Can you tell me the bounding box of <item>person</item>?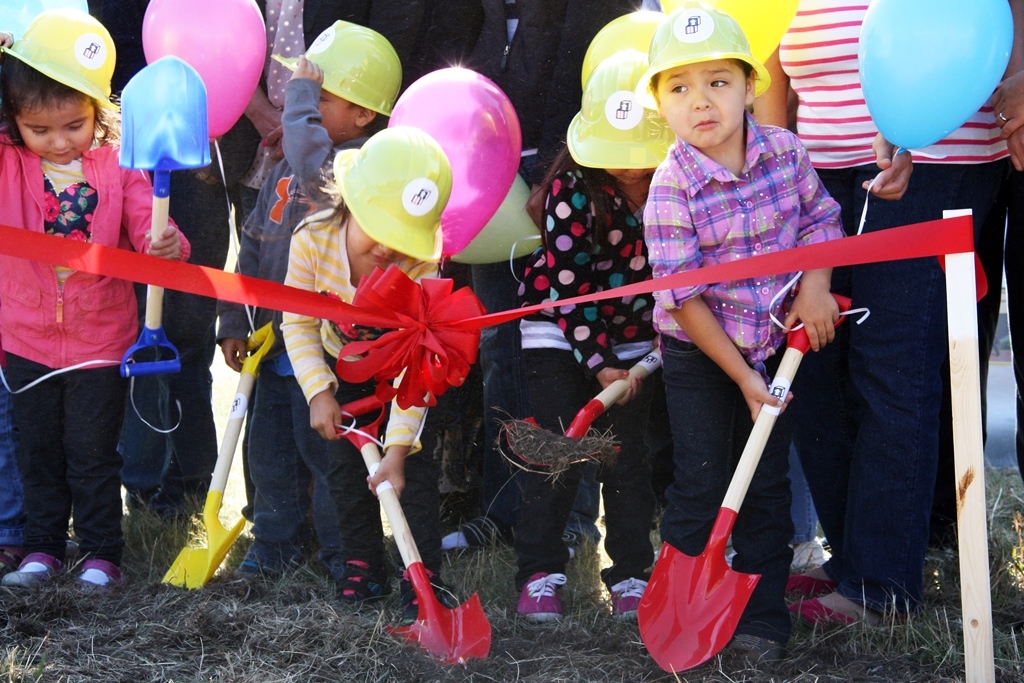
box(637, 11, 850, 637).
